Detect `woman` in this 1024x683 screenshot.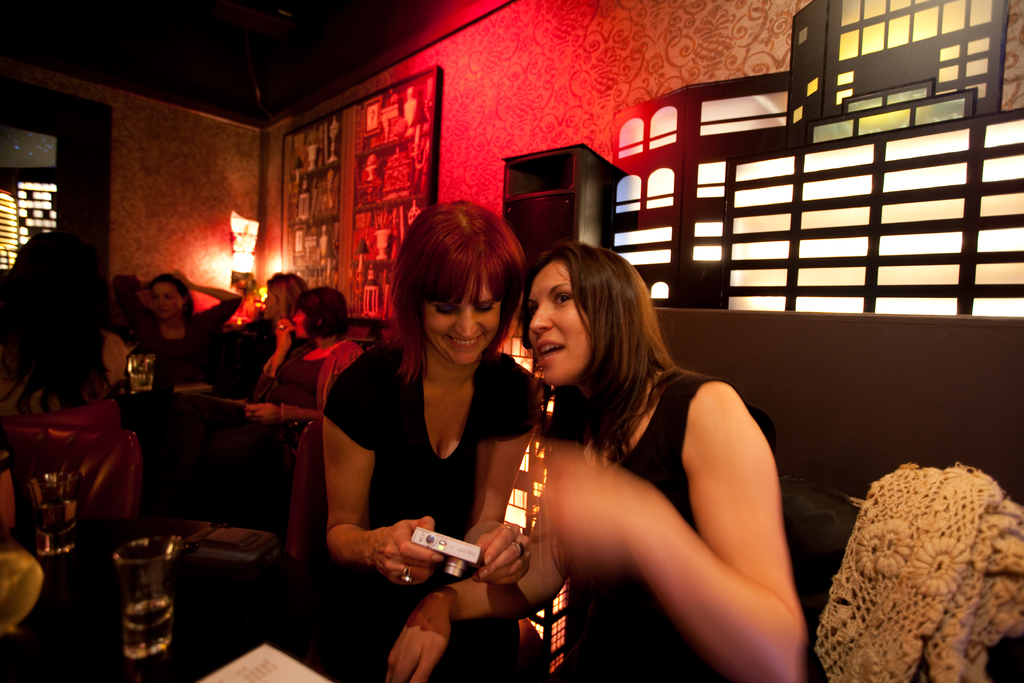
Detection: bbox=(109, 265, 243, 409).
